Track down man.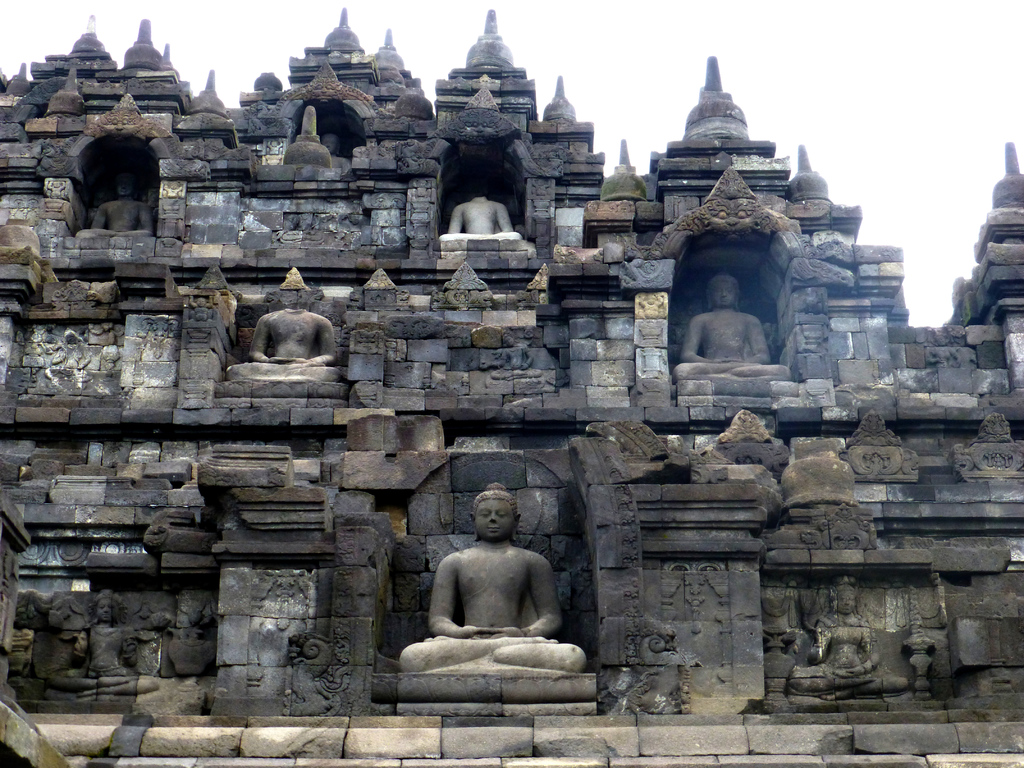
Tracked to crop(72, 169, 156, 239).
